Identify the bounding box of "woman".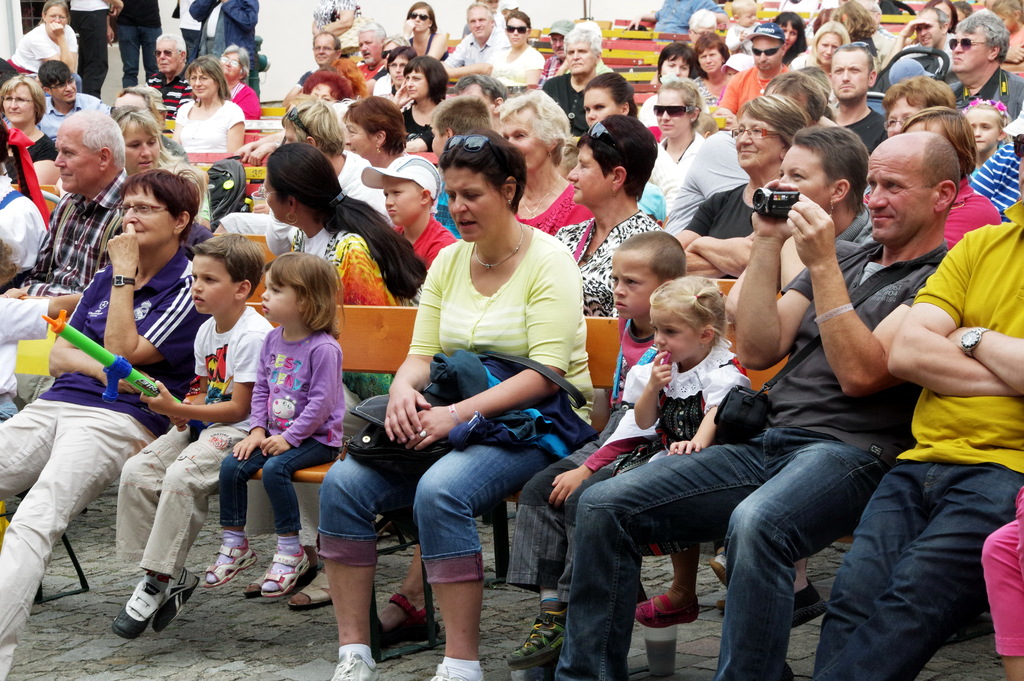
select_region(724, 119, 868, 615).
